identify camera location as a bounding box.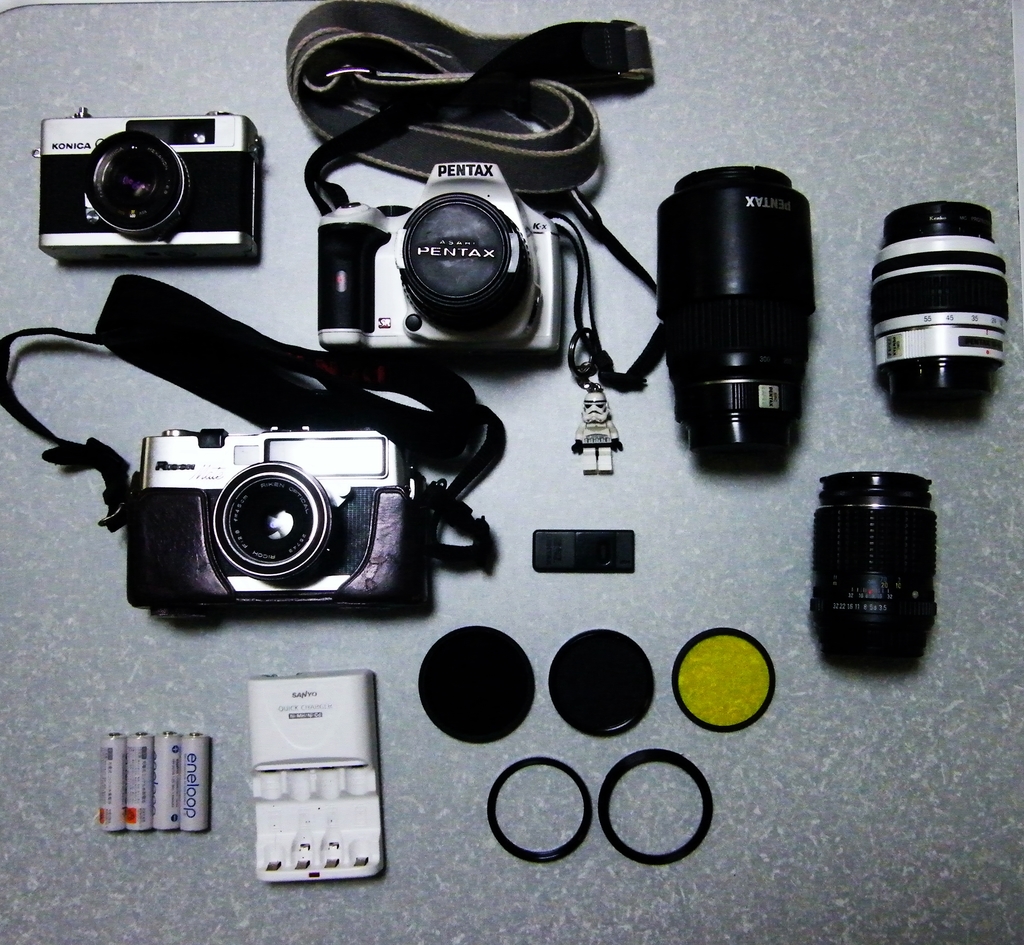
{"left": 812, "top": 474, "right": 940, "bottom": 670}.
